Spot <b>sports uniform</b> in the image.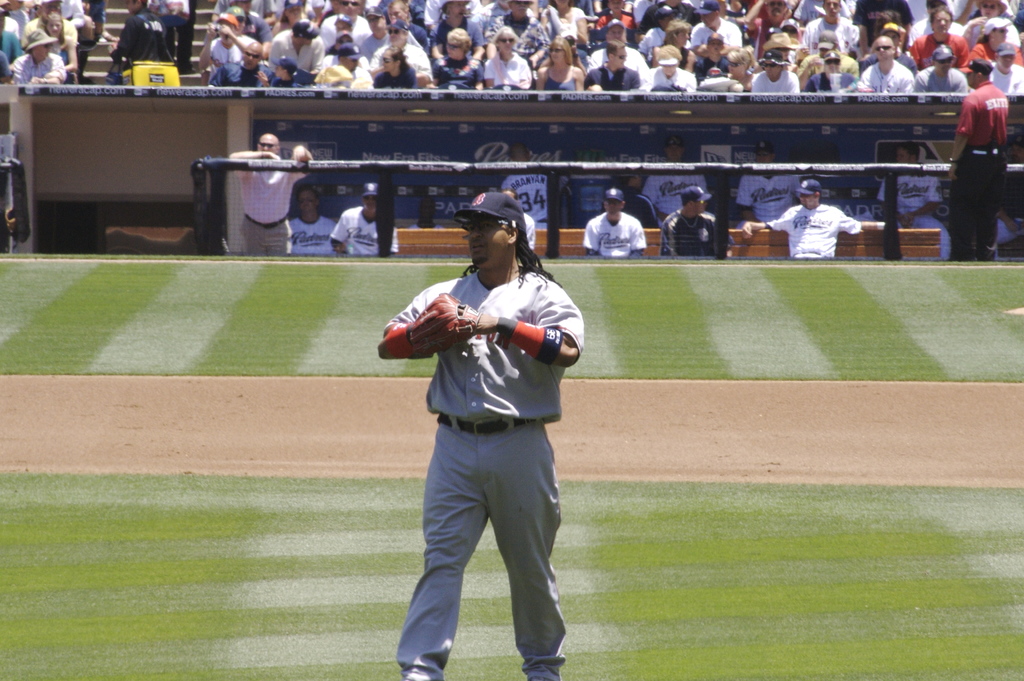
<b>sports uniform</b> found at 283/215/340/254.
